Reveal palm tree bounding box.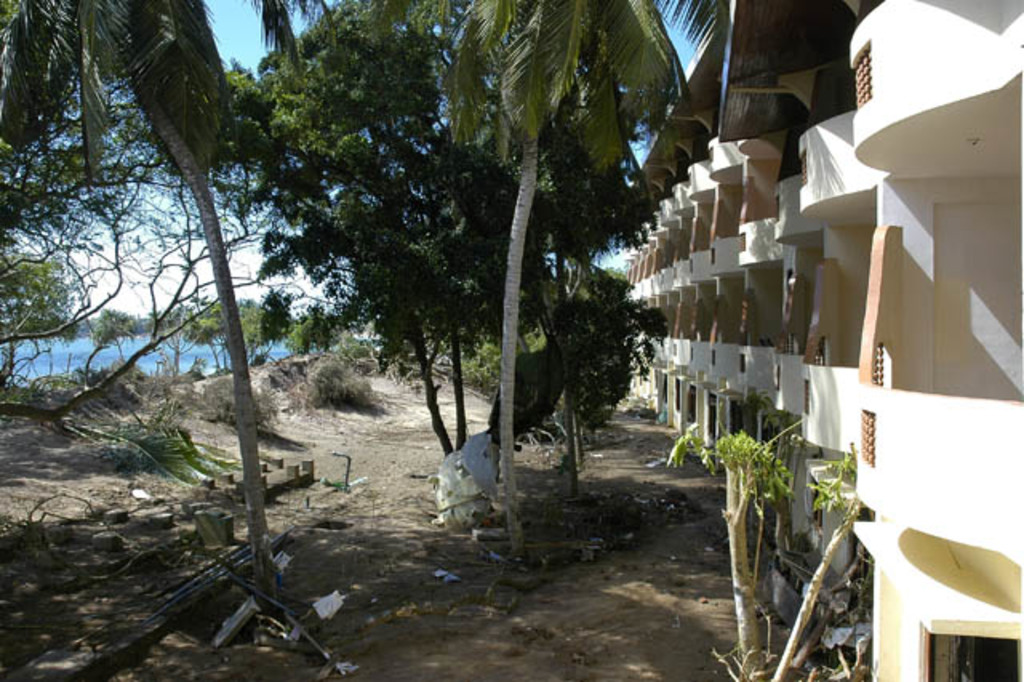
Revealed: rect(410, 0, 694, 573).
